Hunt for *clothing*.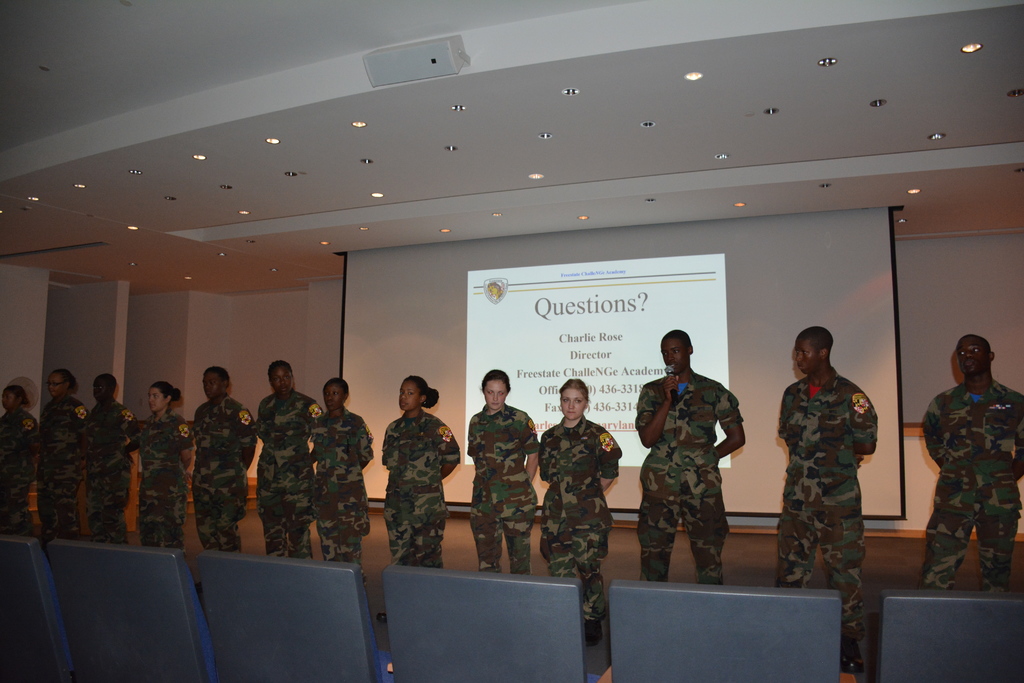
Hunted down at crop(139, 409, 189, 551).
